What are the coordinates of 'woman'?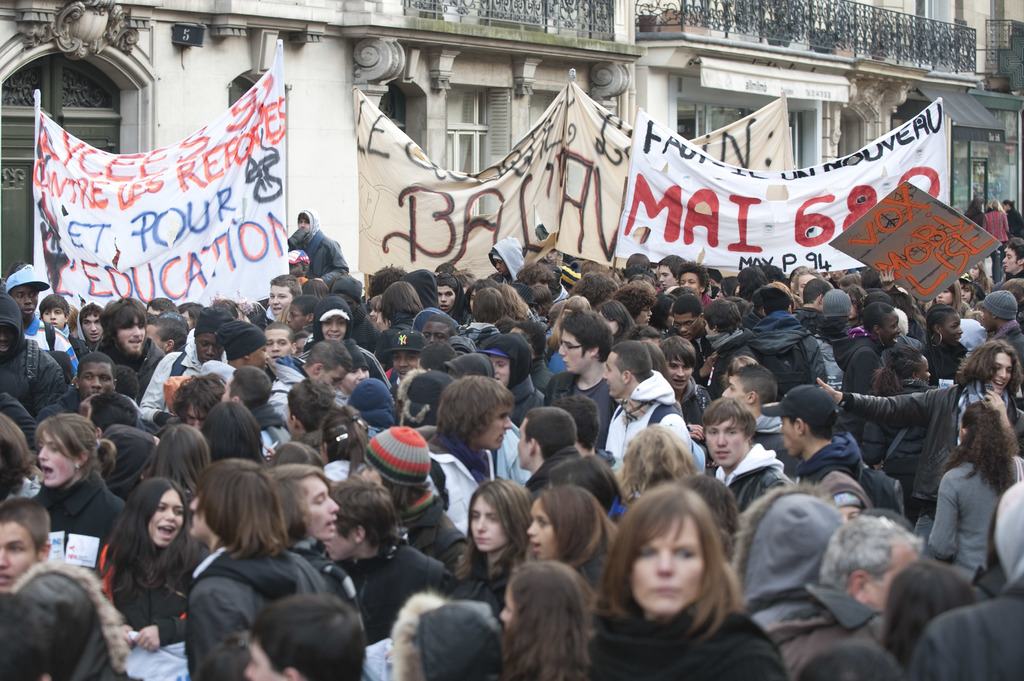
(458,285,507,342).
